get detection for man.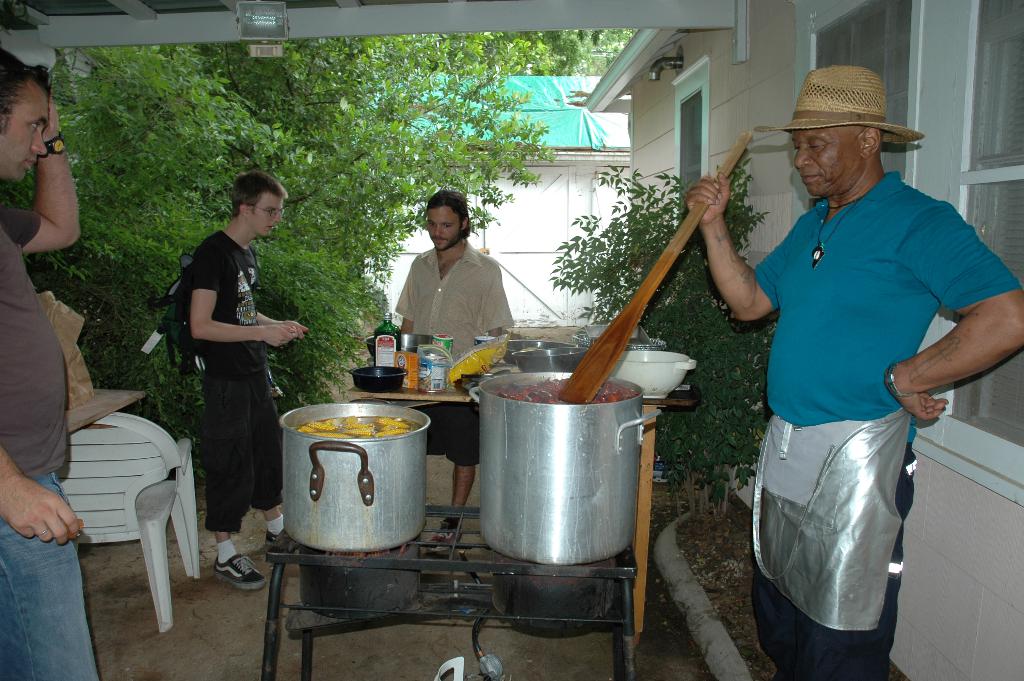
Detection: {"left": 0, "top": 44, "right": 105, "bottom": 680}.
